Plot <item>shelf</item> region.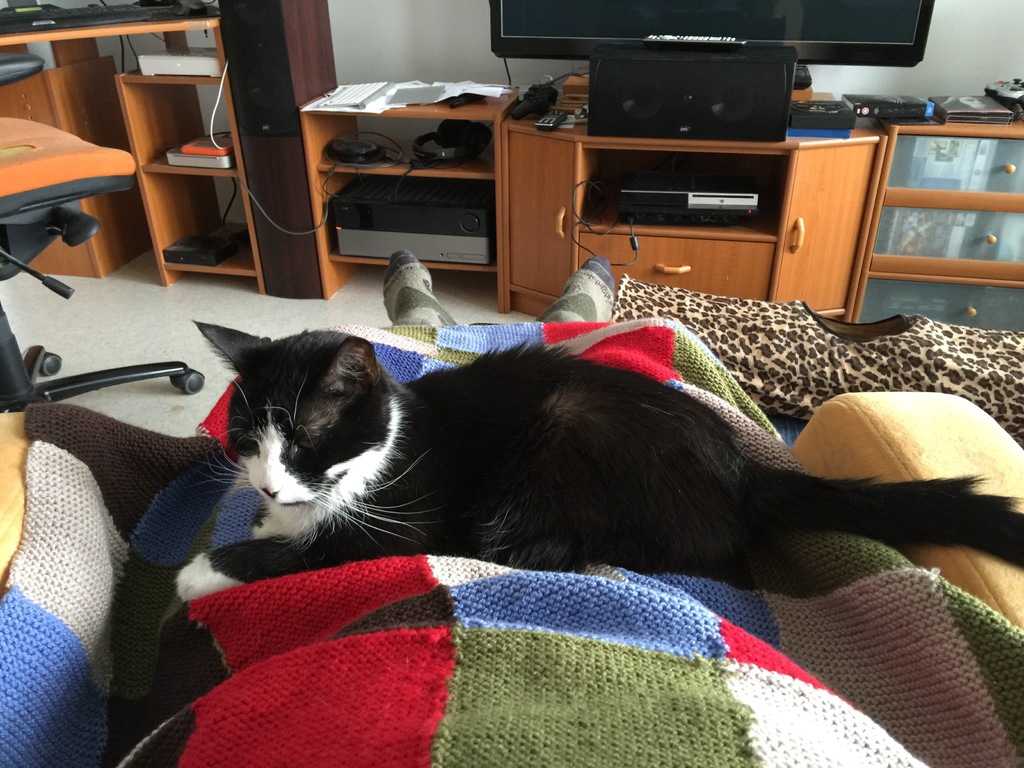
Plotted at 320 183 495 271.
